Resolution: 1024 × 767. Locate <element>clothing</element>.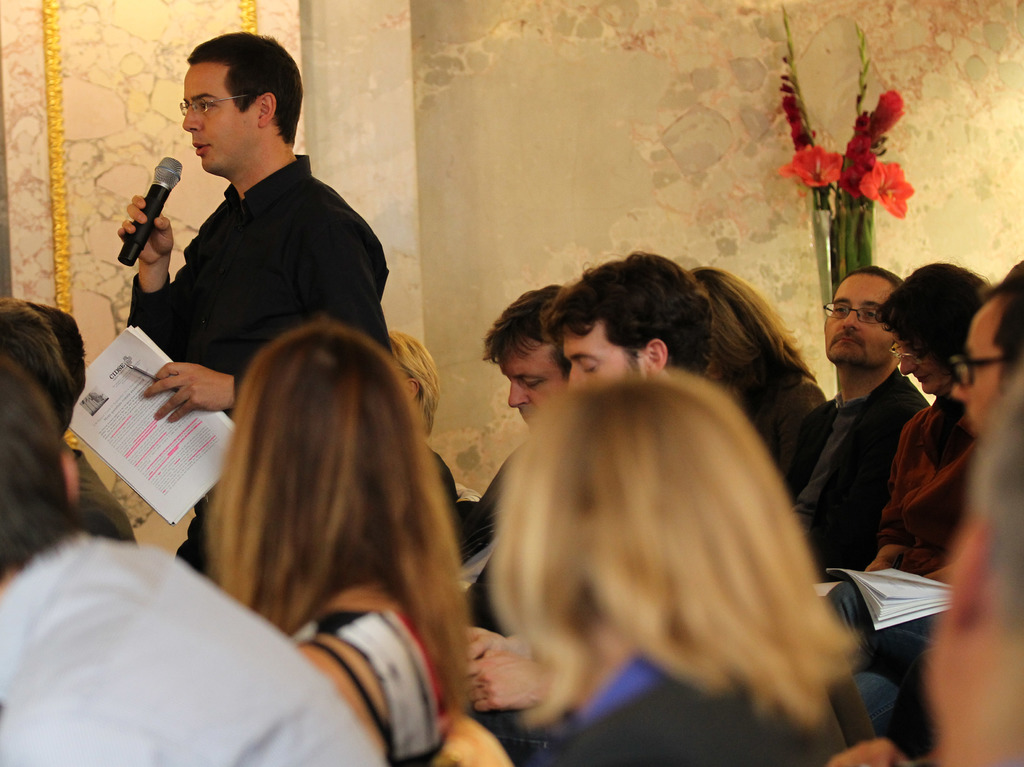
select_region(286, 607, 451, 760).
